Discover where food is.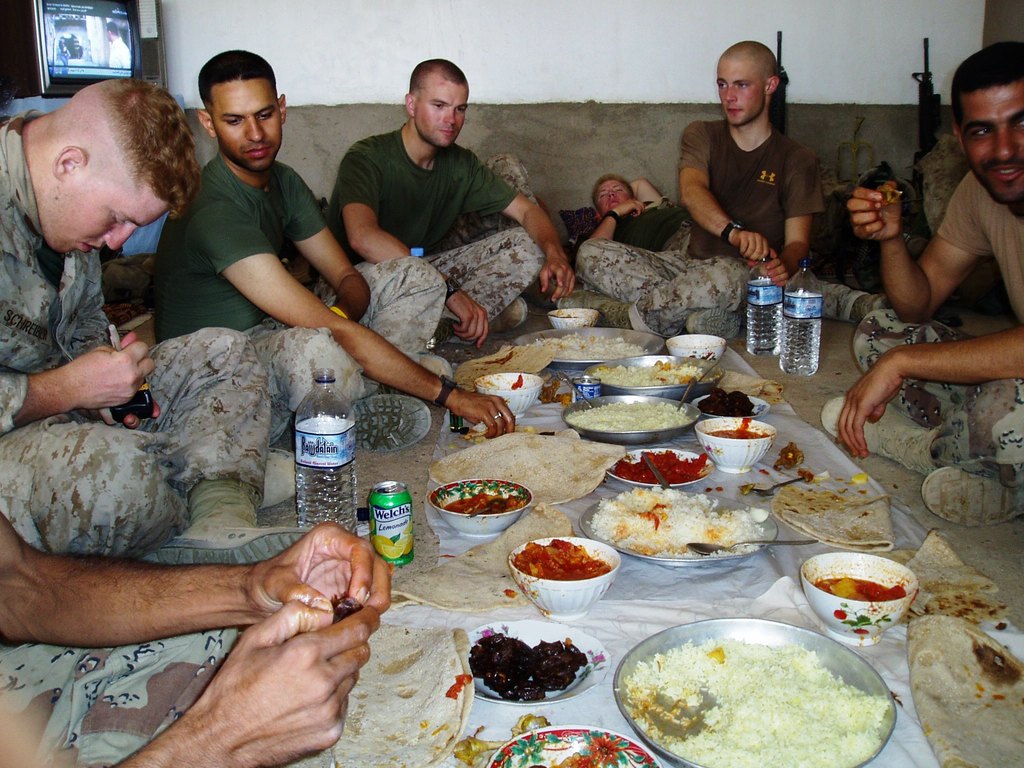
Discovered at box=[510, 371, 524, 392].
